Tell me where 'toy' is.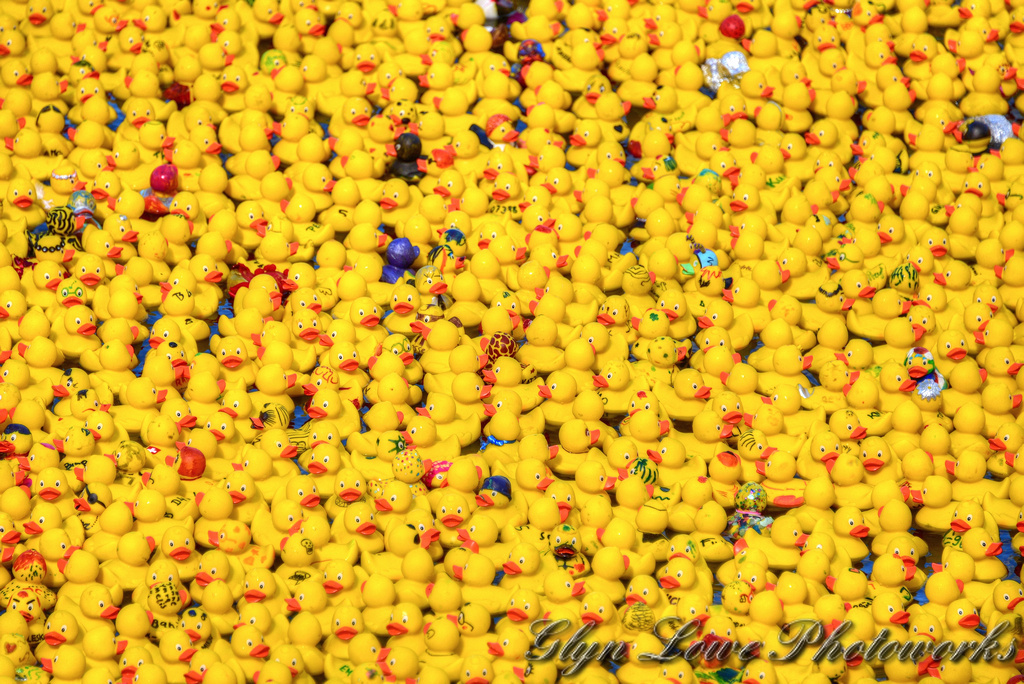
'toy' is at 82,411,120,444.
